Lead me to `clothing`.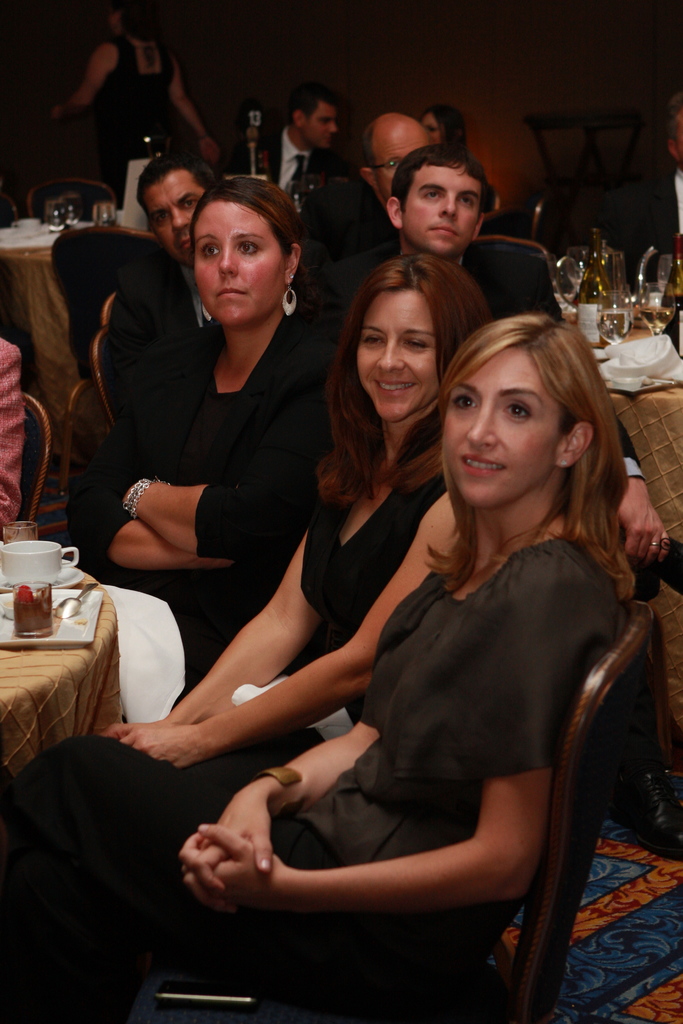
Lead to BBox(467, 237, 561, 312).
